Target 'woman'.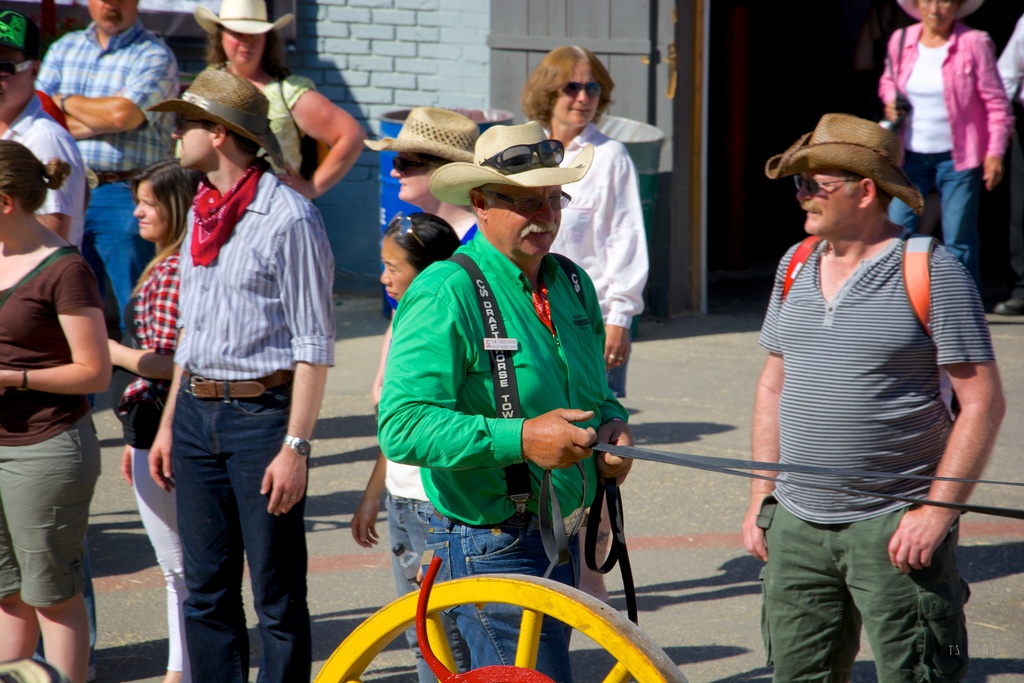
Target region: 512:40:641:406.
